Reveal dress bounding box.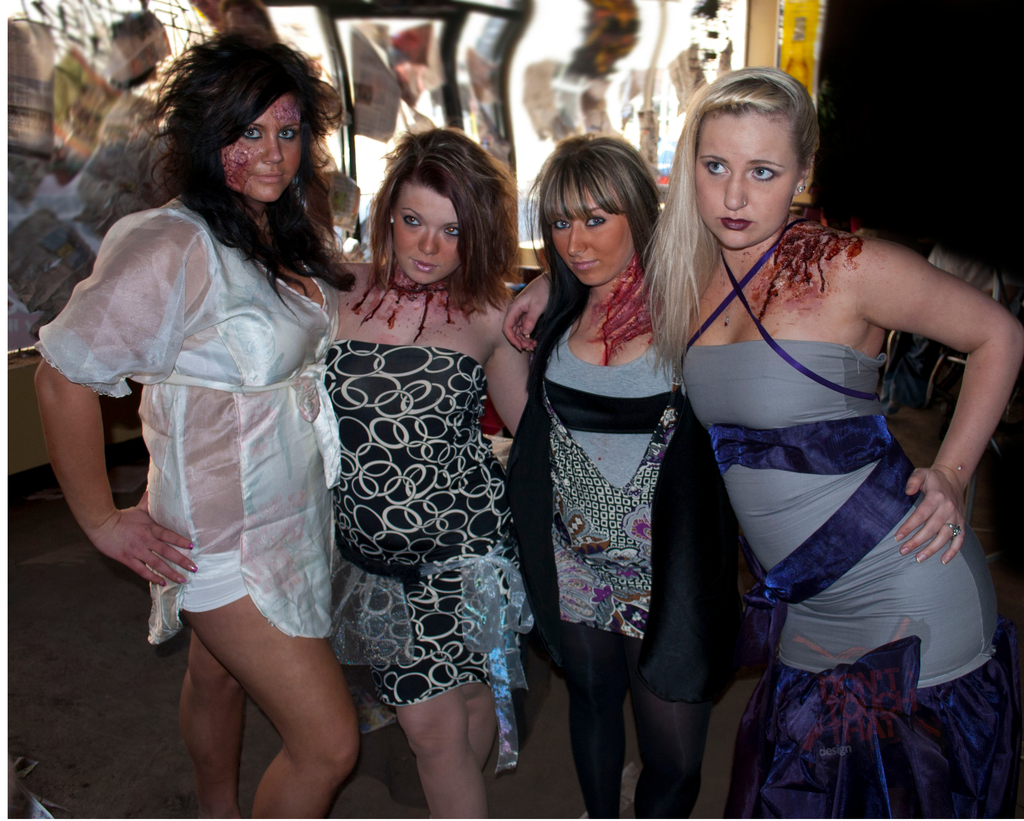
Revealed: select_region(660, 227, 986, 763).
